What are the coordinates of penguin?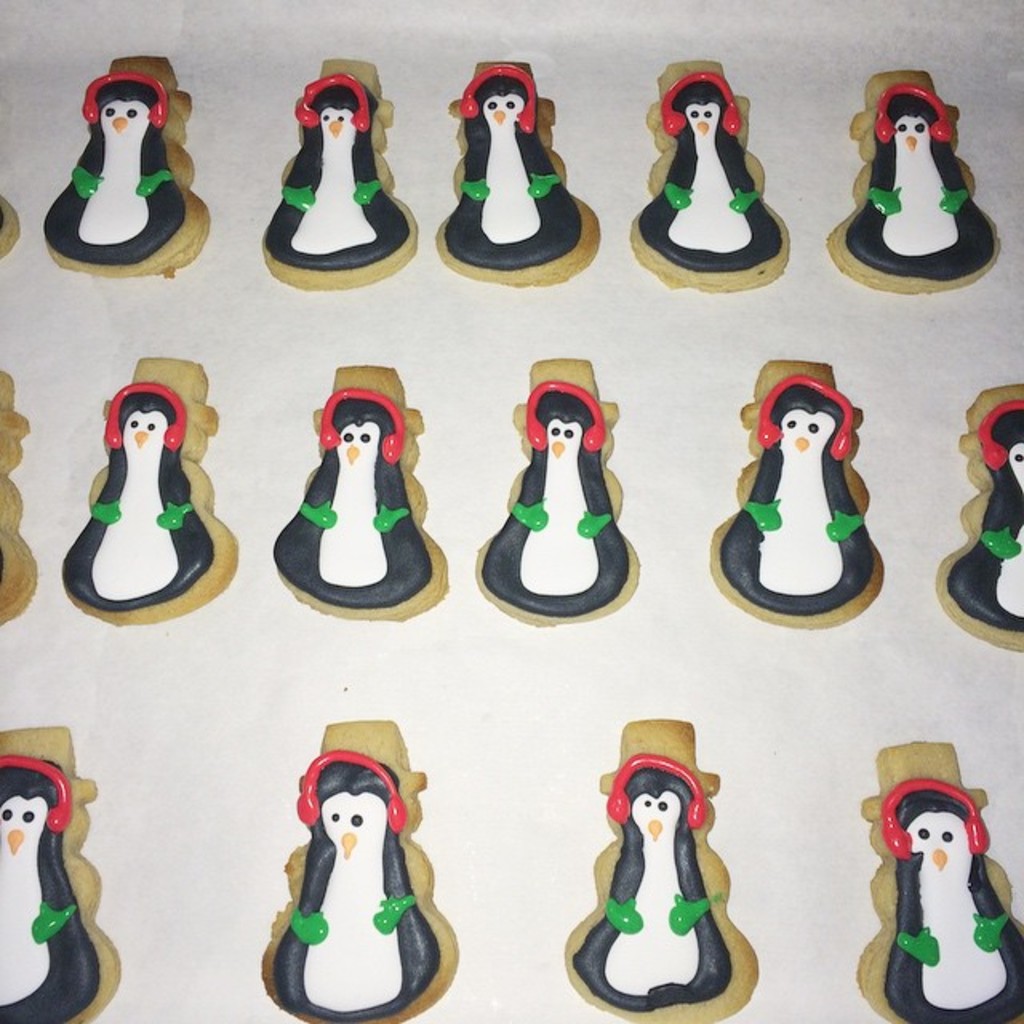
pyautogui.locateOnScreen(0, 758, 101, 1022).
